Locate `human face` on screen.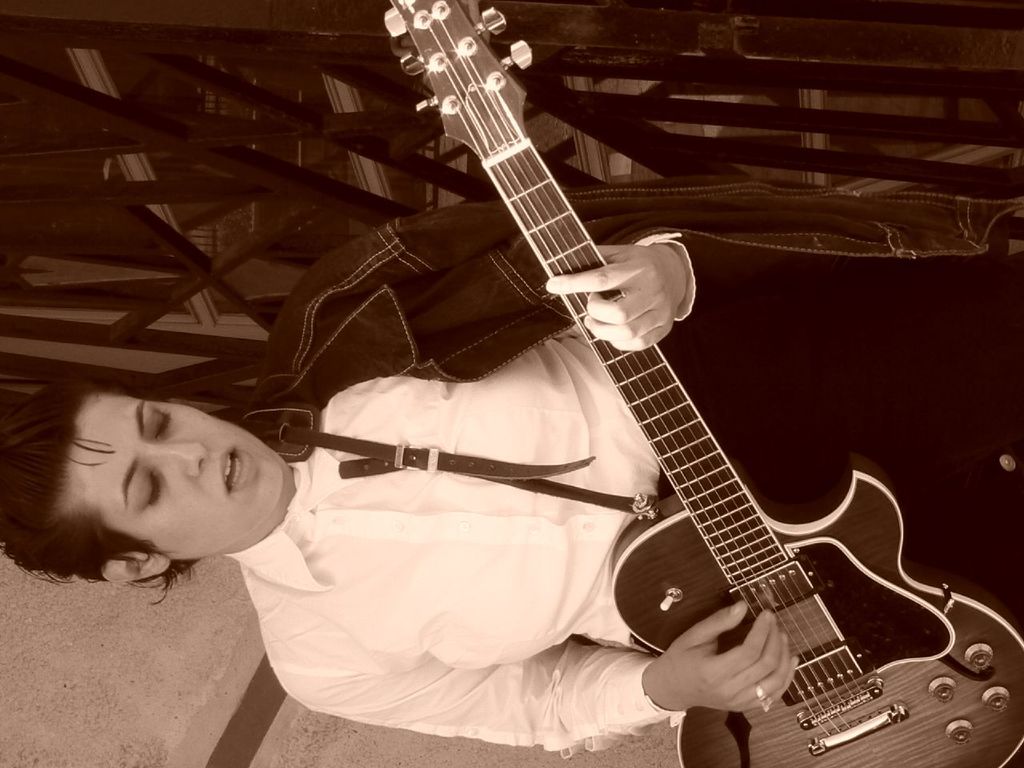
On screen at region(65, 388, 281, 560).
